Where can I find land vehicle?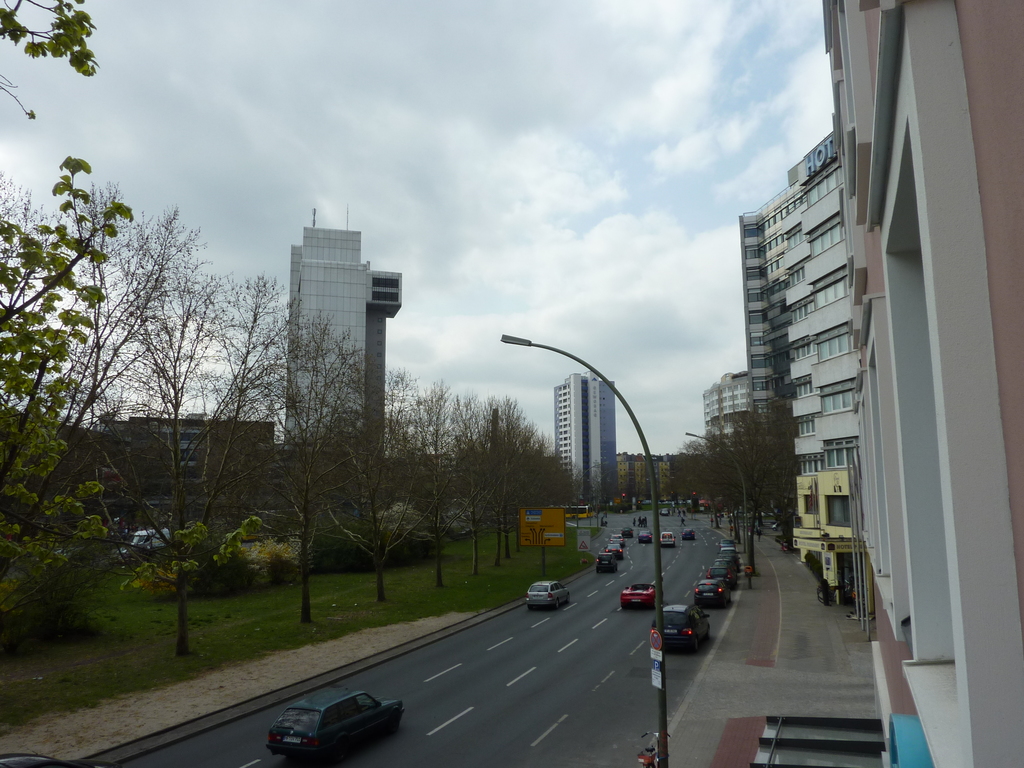
You can find it at region(771, 520, 780, 532).
